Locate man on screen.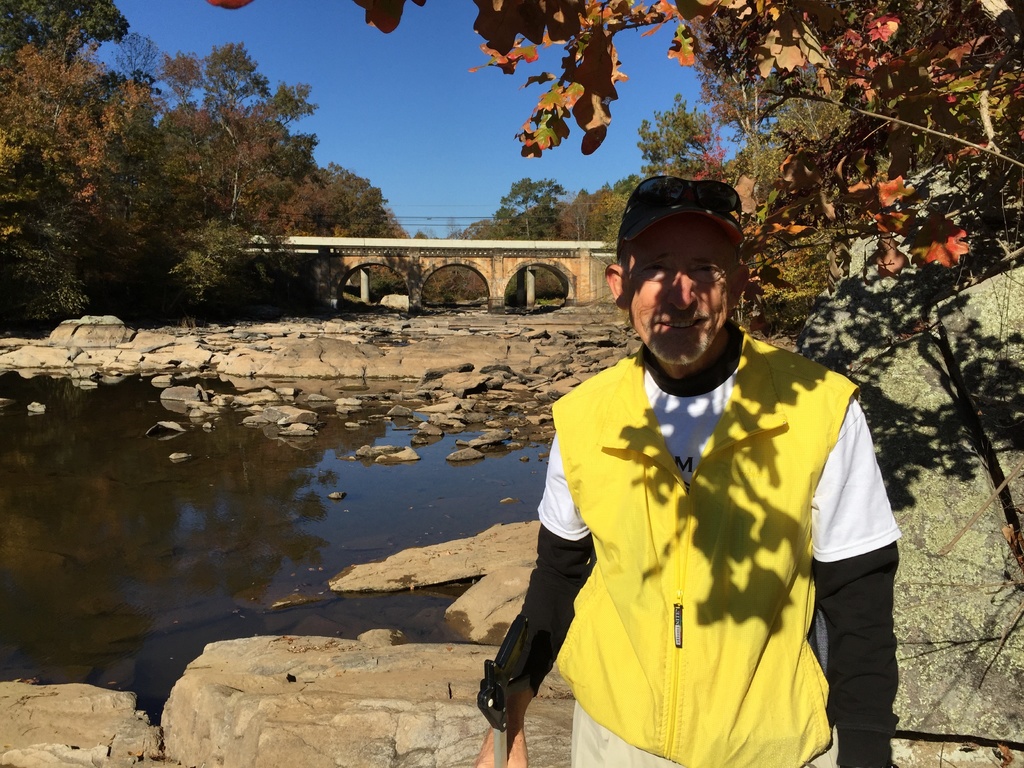
On screen at {"left": 486, "top": 189, "right": 889, "bottom": 765}.
